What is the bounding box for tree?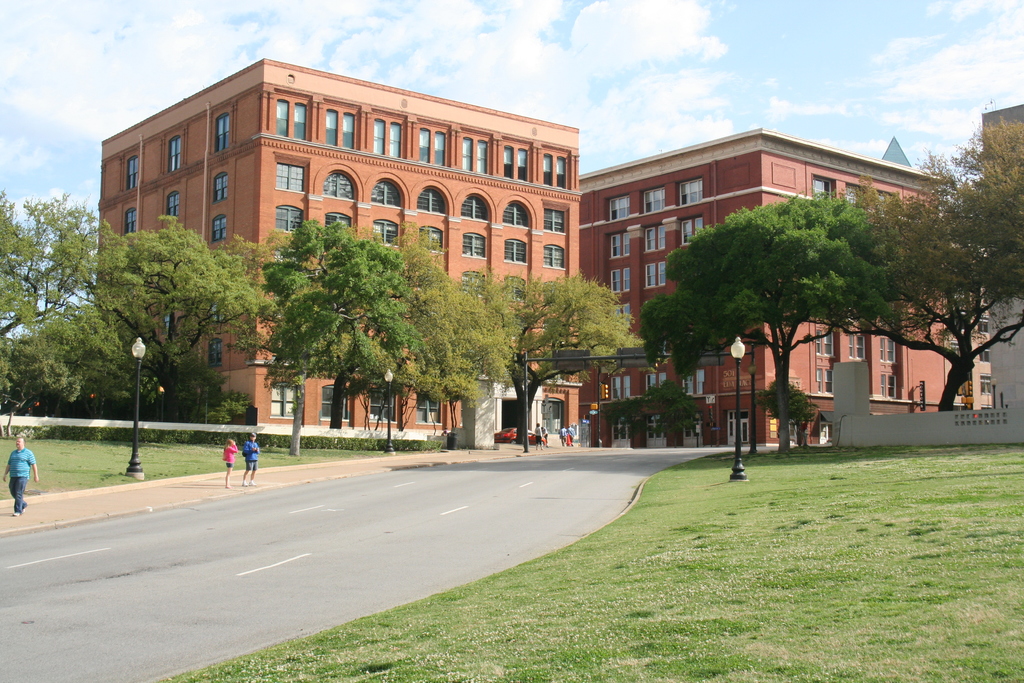
x1=0 y1=299 x2=158 y2=423.
